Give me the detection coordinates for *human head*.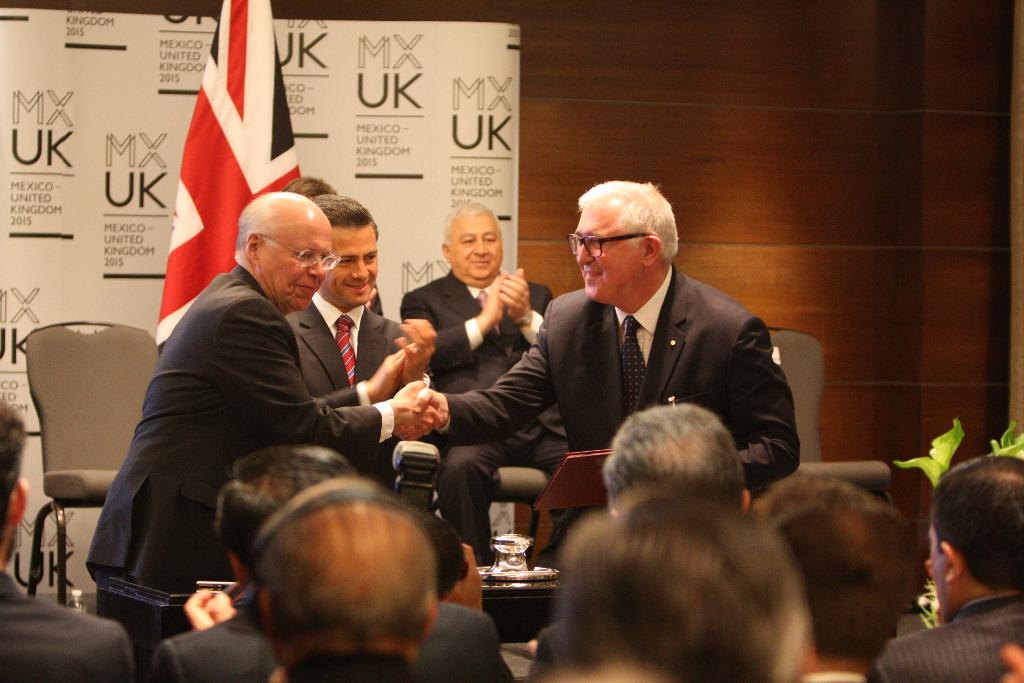
box=[284, 176, 336, 200].
